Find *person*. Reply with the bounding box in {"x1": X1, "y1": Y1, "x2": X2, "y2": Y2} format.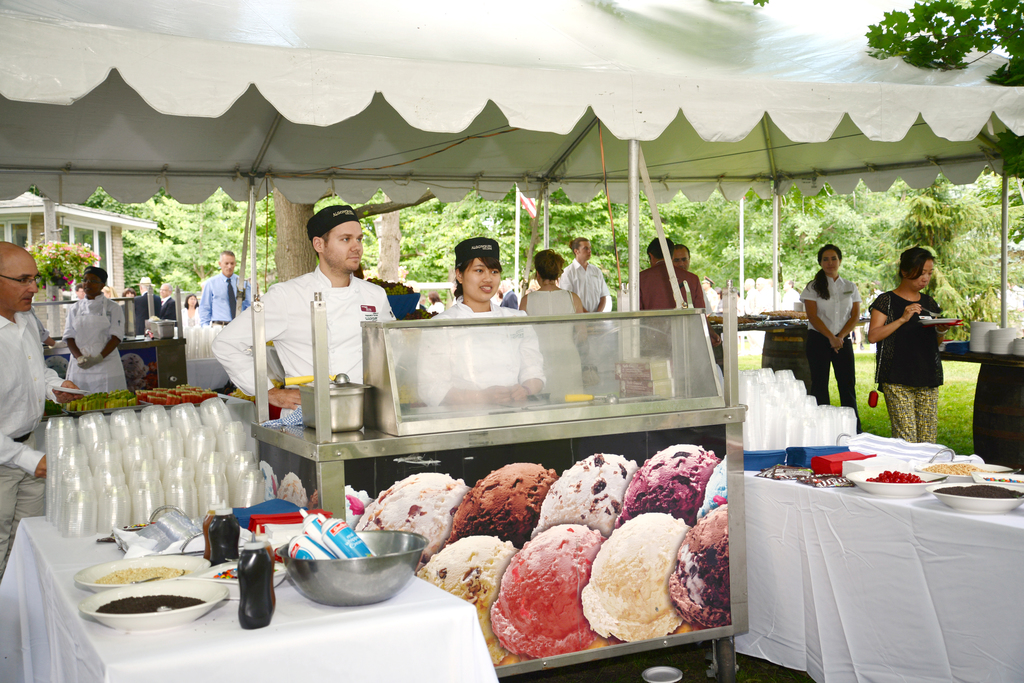
{"x1": 136, "y1": 279, "x2": 161, "y2": 329}.
